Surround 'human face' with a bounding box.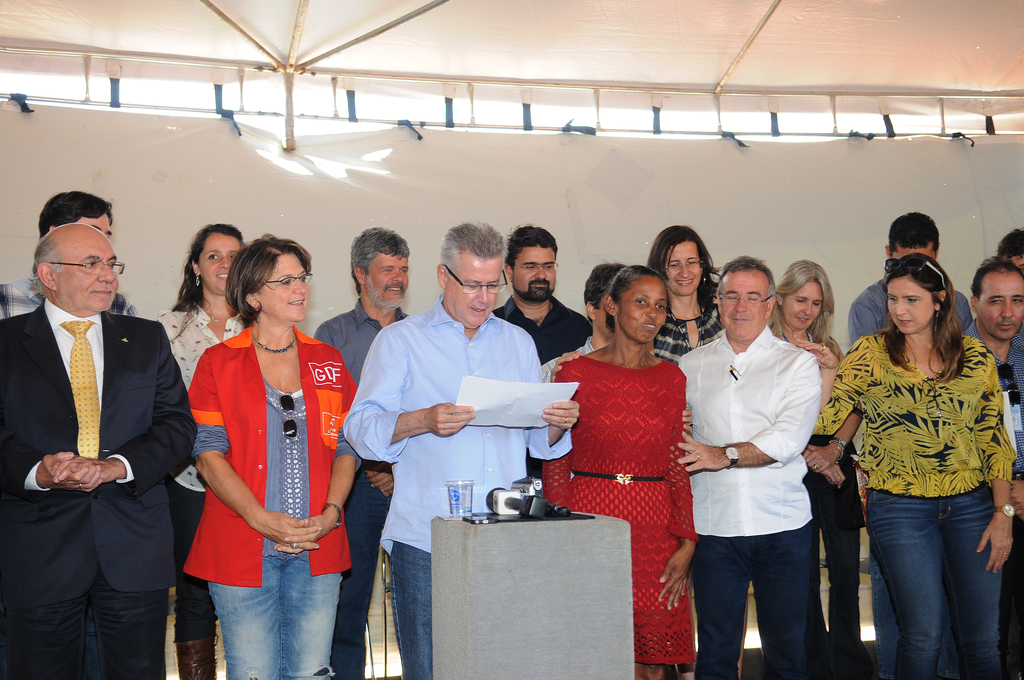
[left=194, top=231, right=241, bottom=296].
